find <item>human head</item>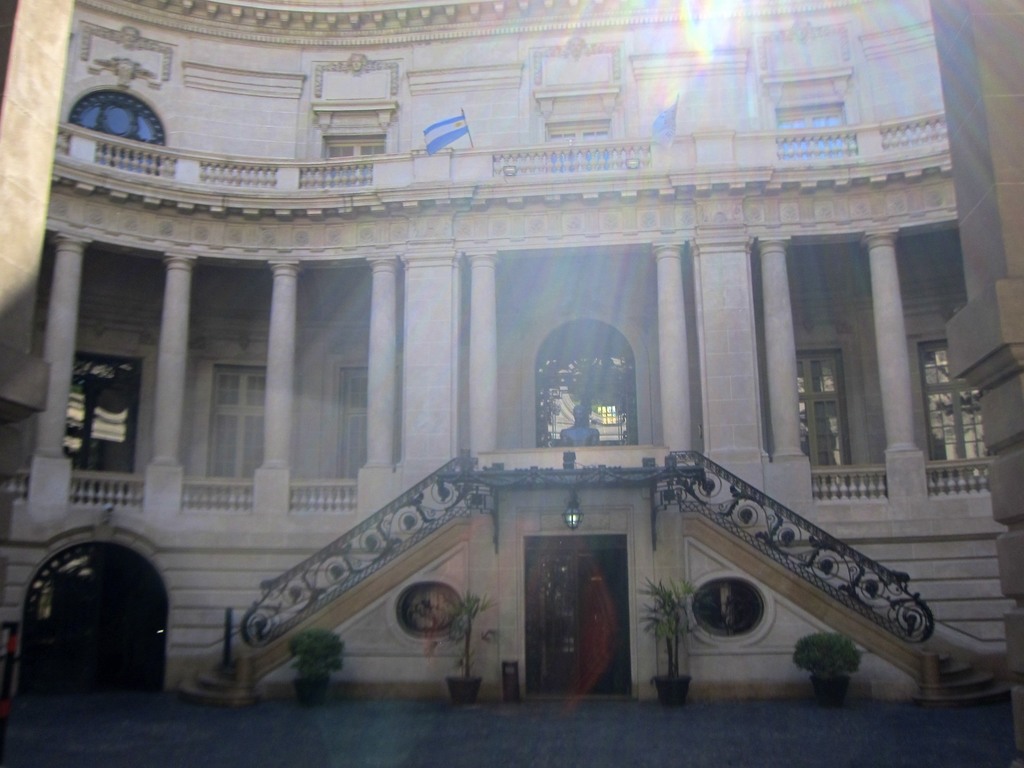
box=[570, 402, 586, 422]
